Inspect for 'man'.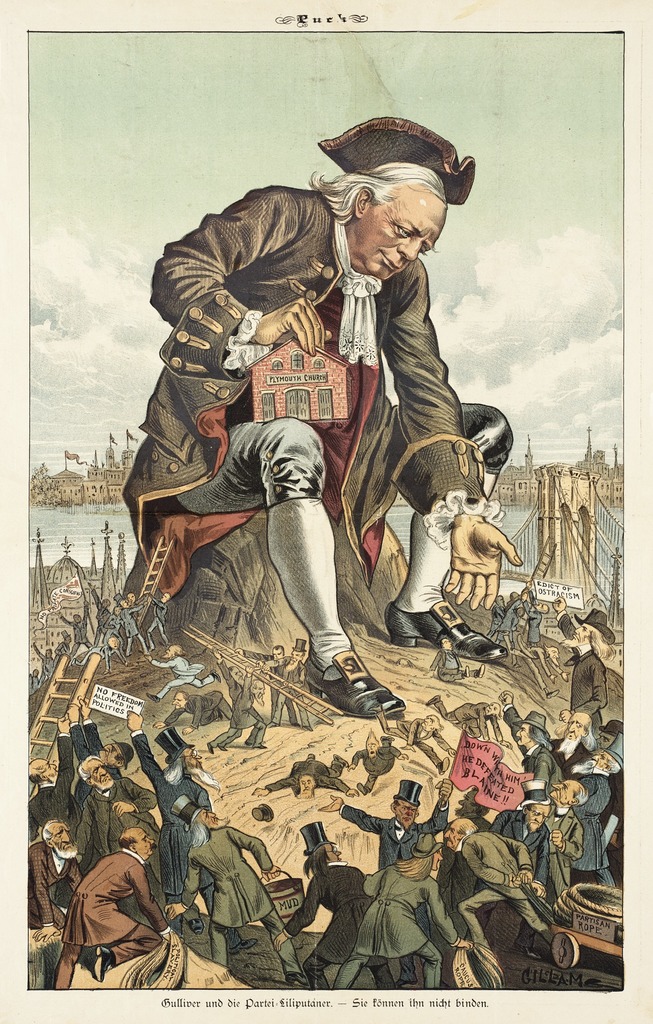
Inspection: x1=207, y1=666, x2=270, y2=755.
